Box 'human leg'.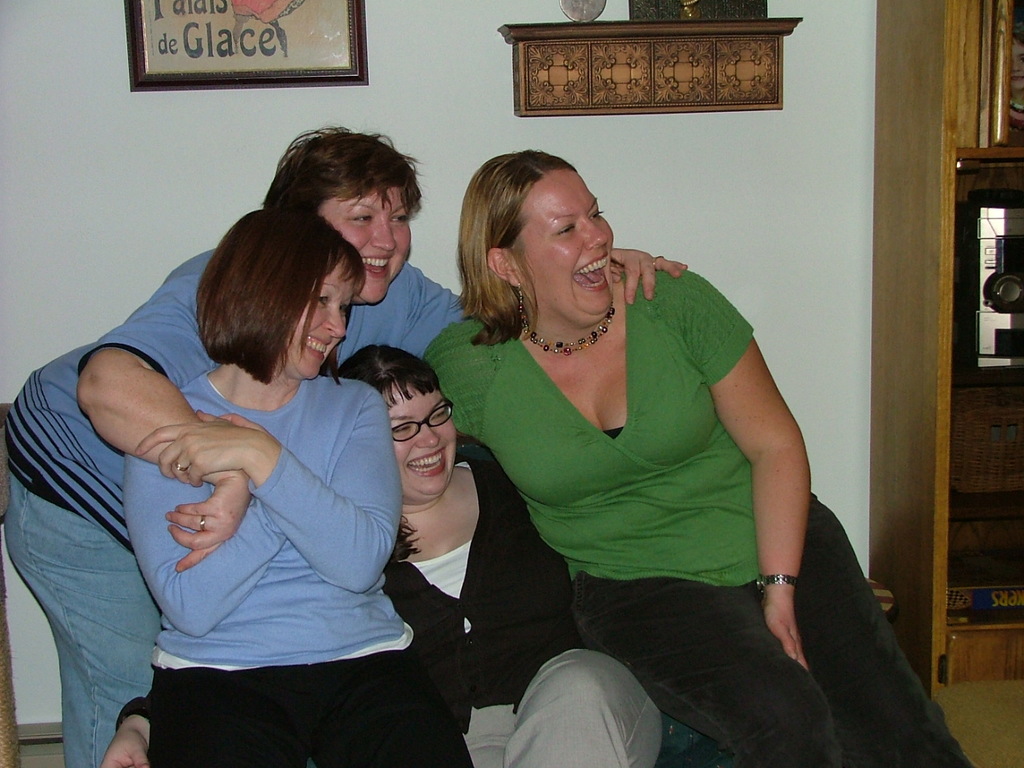
<box>570,570,844,767</box>.
